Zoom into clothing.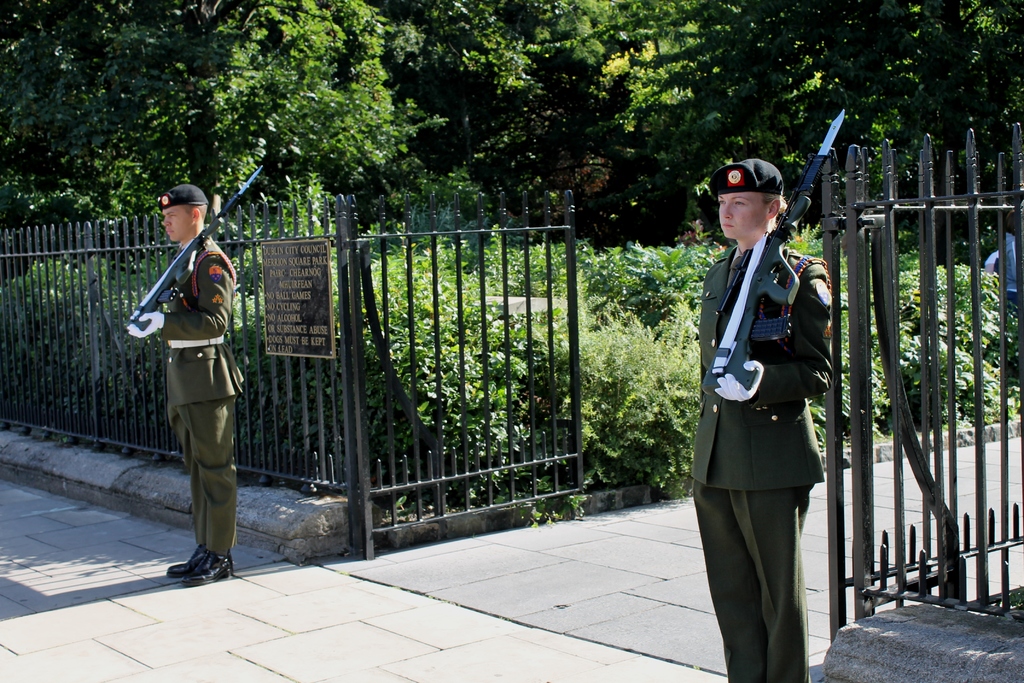
Zoom target: l=692, t=179, r=855, b=670.
